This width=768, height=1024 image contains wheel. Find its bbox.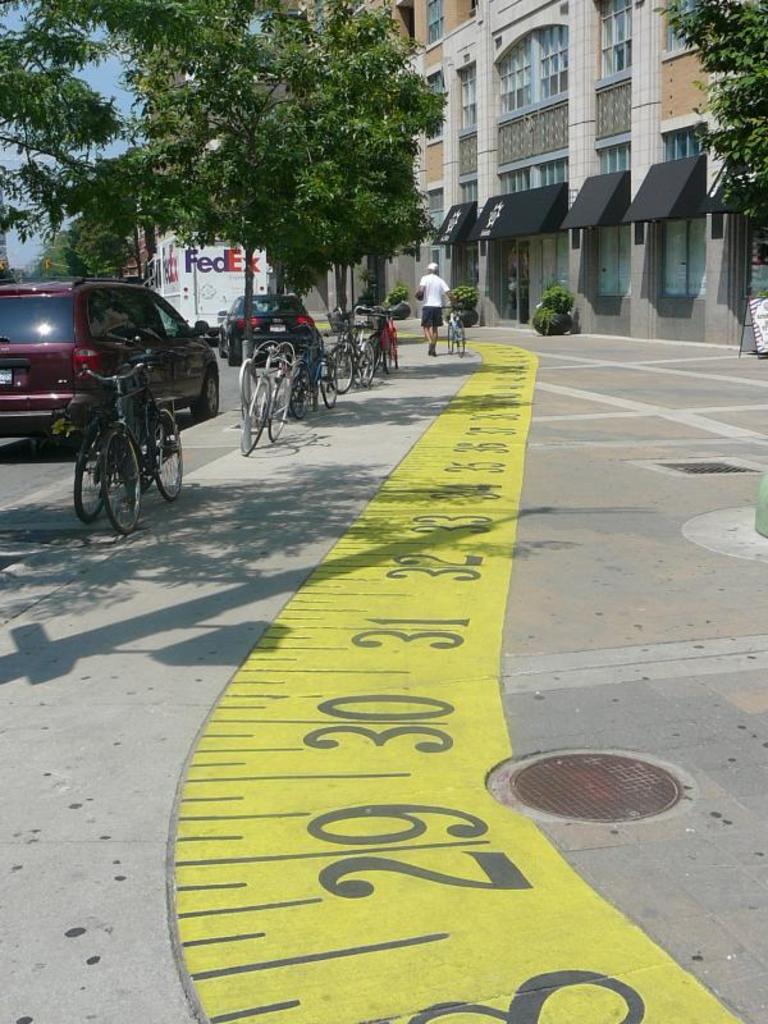
69,413,123,525.
